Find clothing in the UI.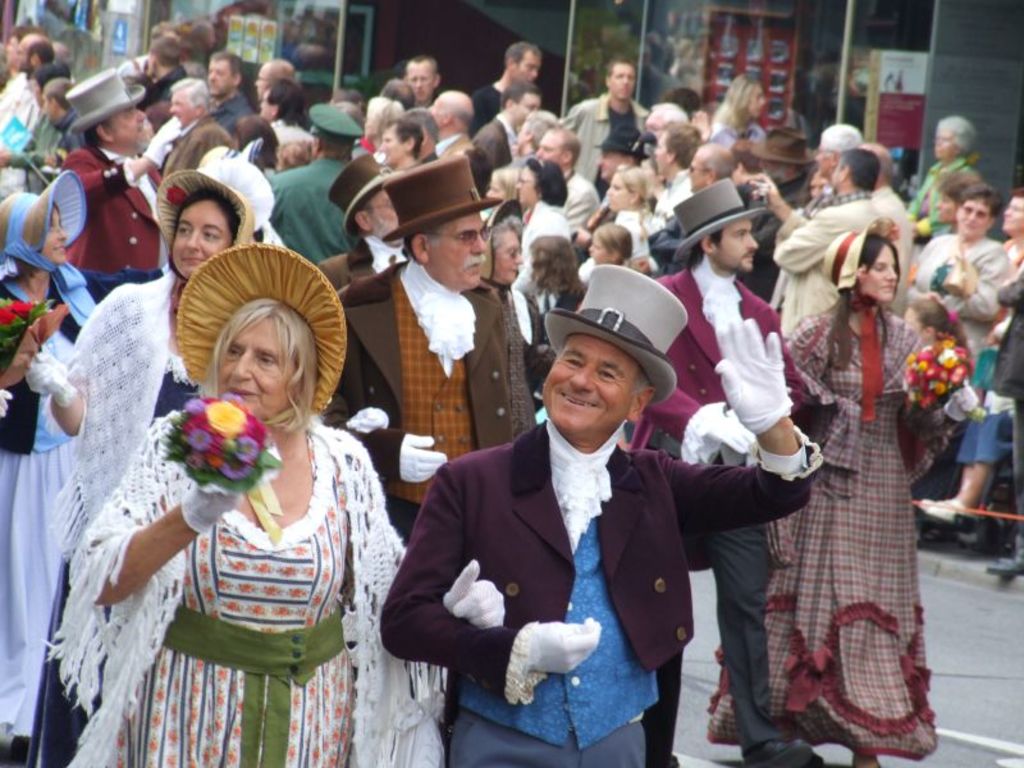
UI element at select_region(1, 268, 159, 751).
